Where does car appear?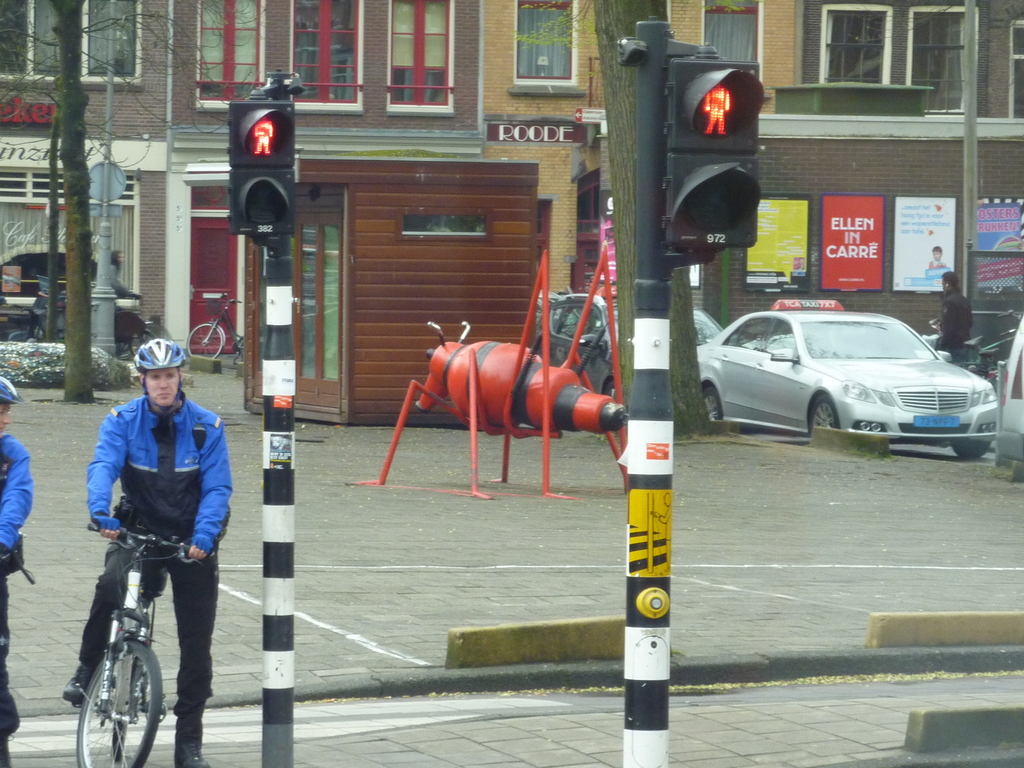
Appears at BBox(541, 289, 722, 396).
